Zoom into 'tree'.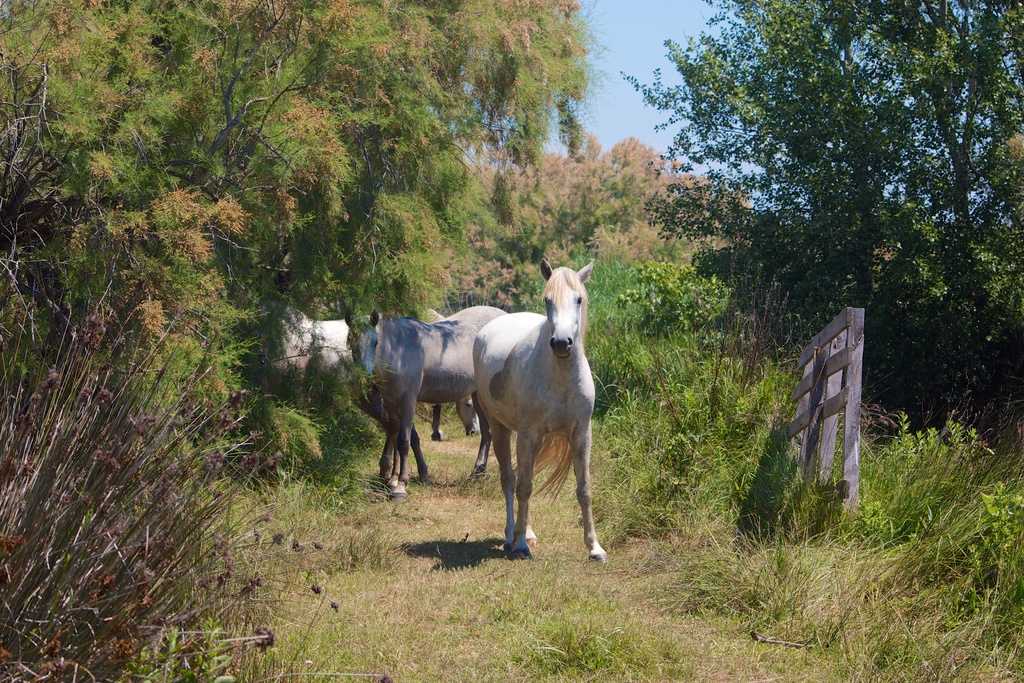
Zoom target: [173,0,357,403].
